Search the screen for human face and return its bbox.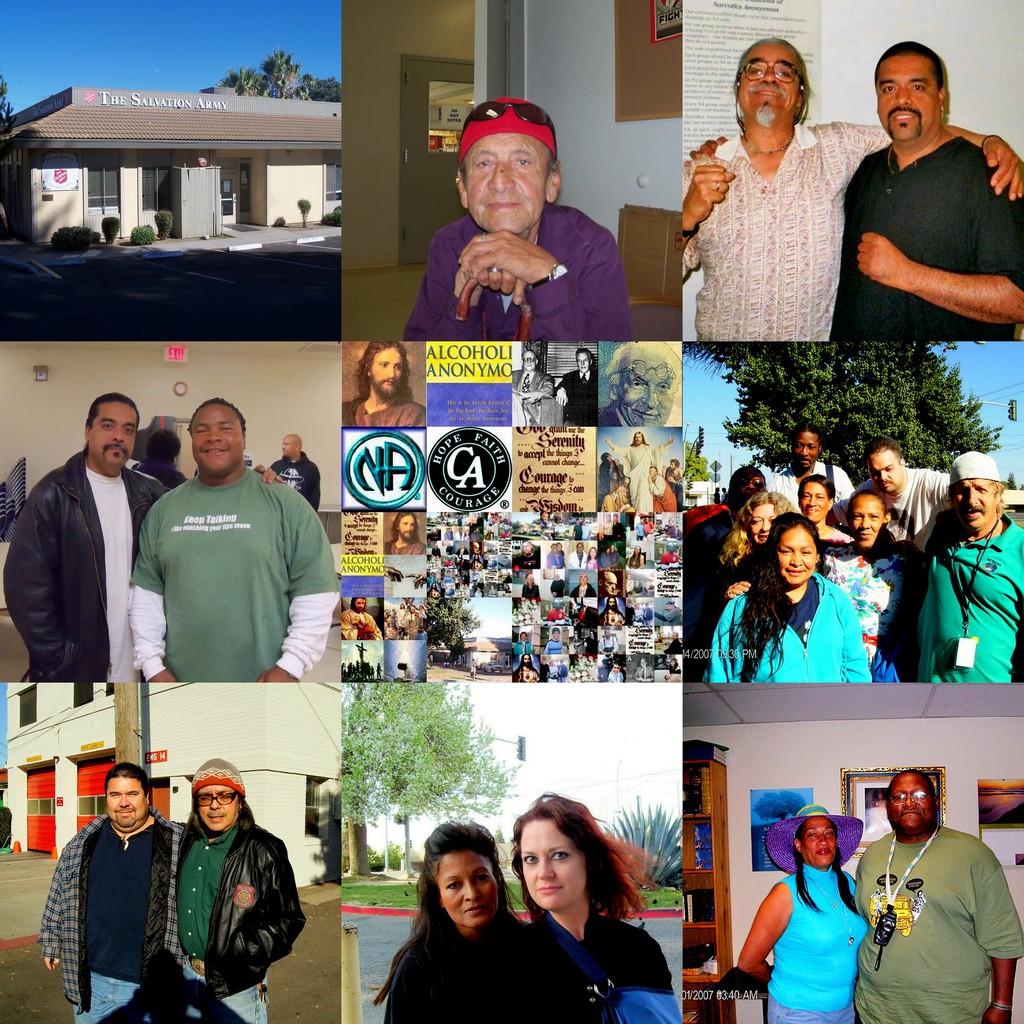
Found: bbox=(522, 809, 592, 910).
